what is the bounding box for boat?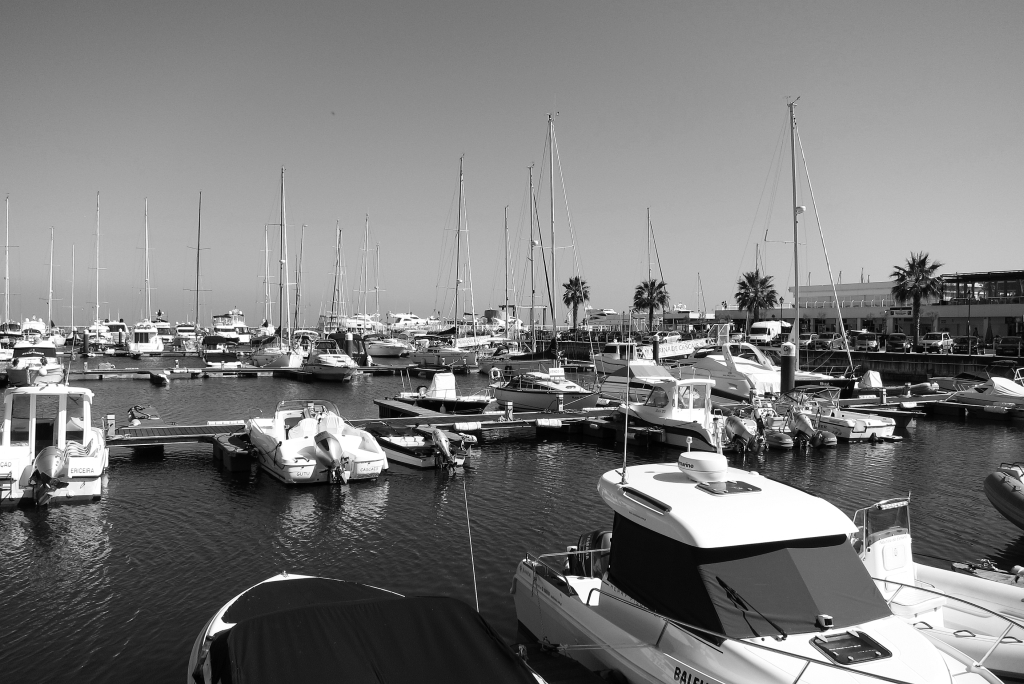
l=512, t=409, r=930, b=670.
